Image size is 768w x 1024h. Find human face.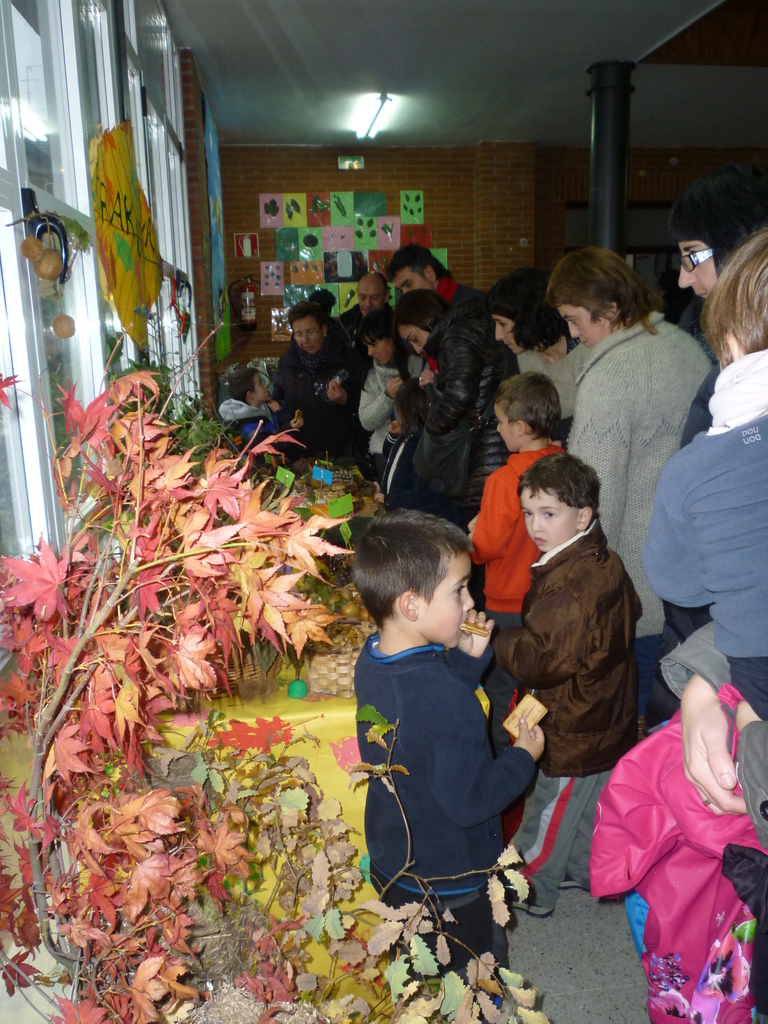
492:314:525:354.
